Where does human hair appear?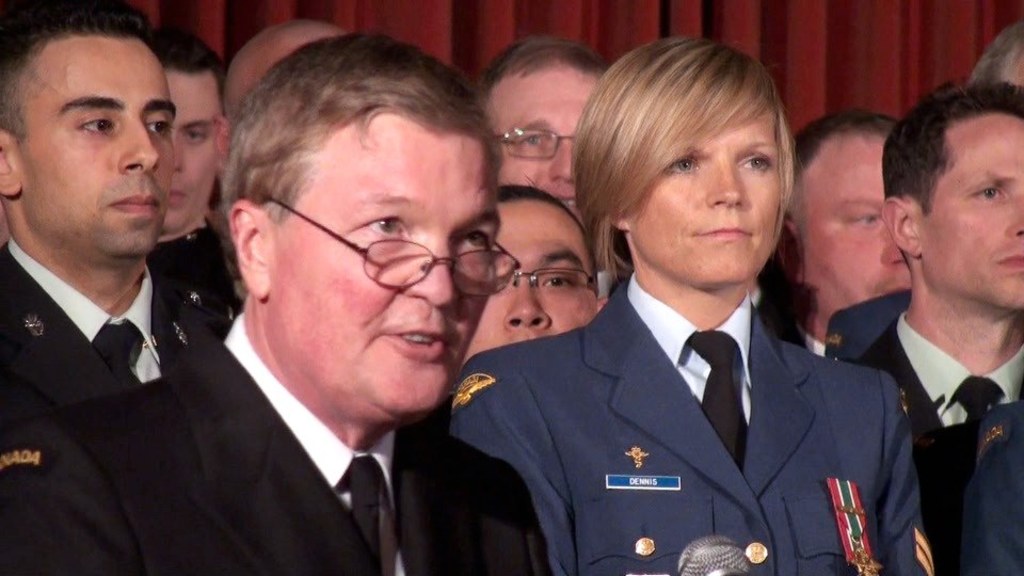
Appears at [140,17,224,80].
